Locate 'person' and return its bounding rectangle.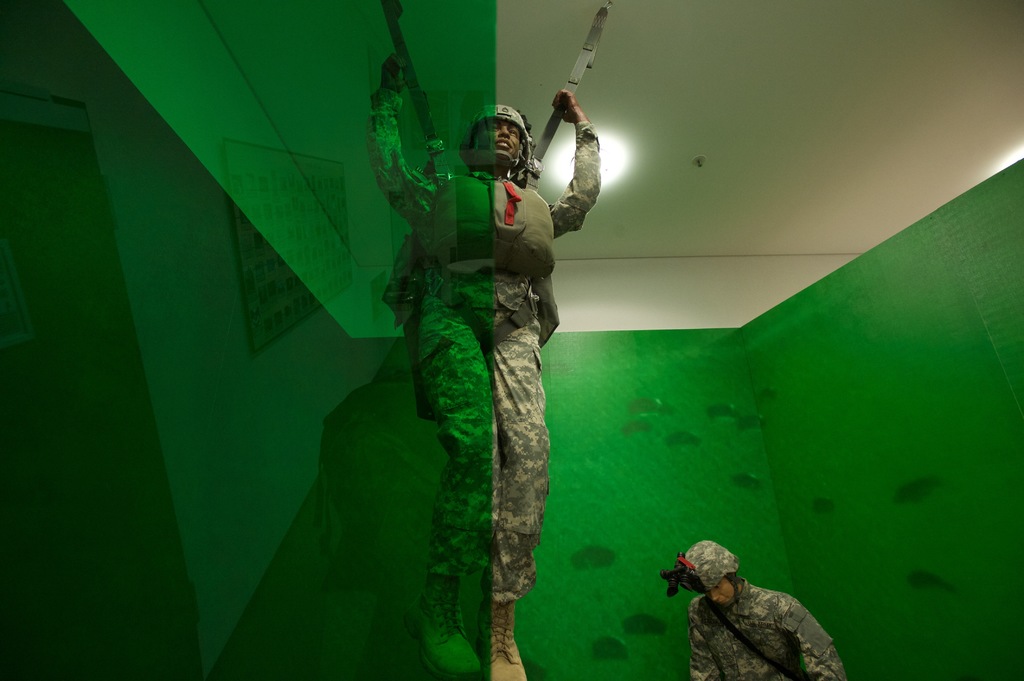
bbox=(662, 540, 846, 680).
